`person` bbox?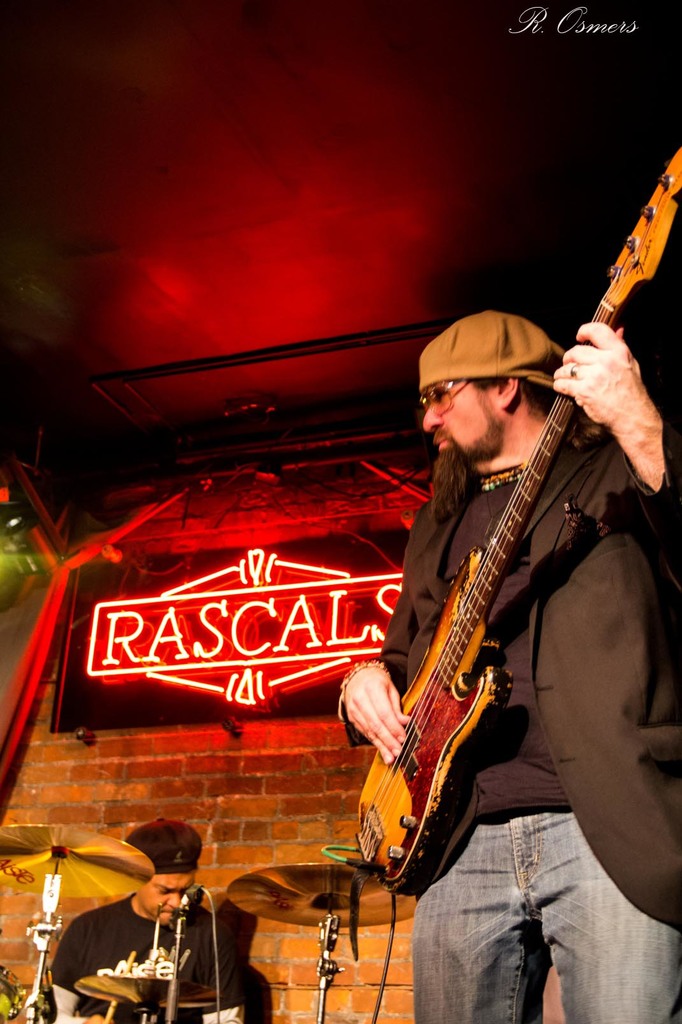
box=[338, 310, 681, 1023]
